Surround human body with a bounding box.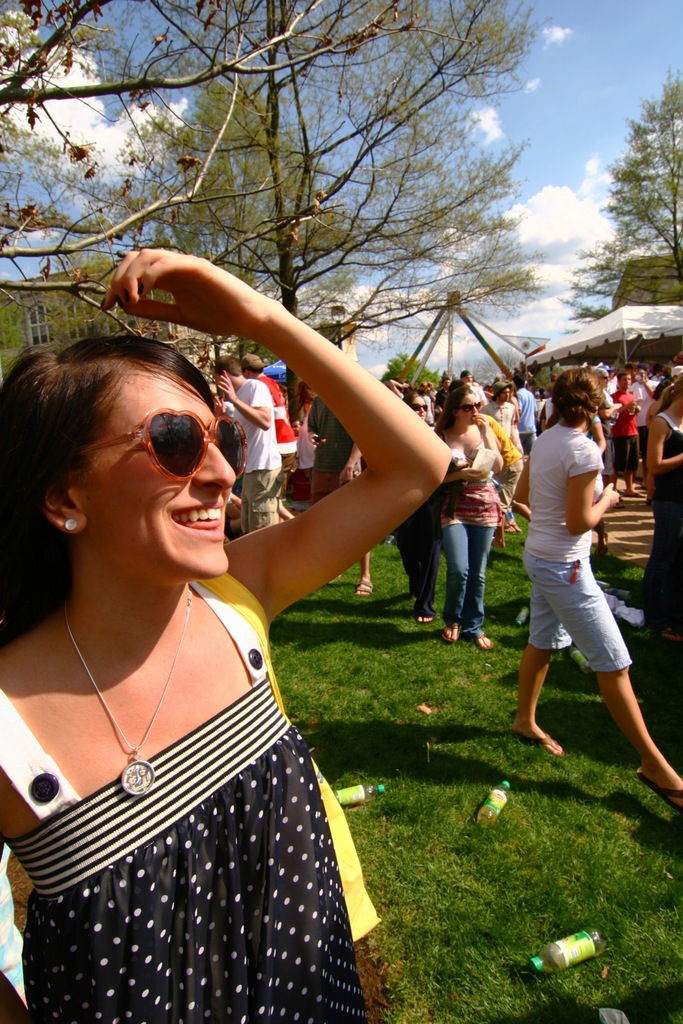
BBox(432, 414, 502, 648).
